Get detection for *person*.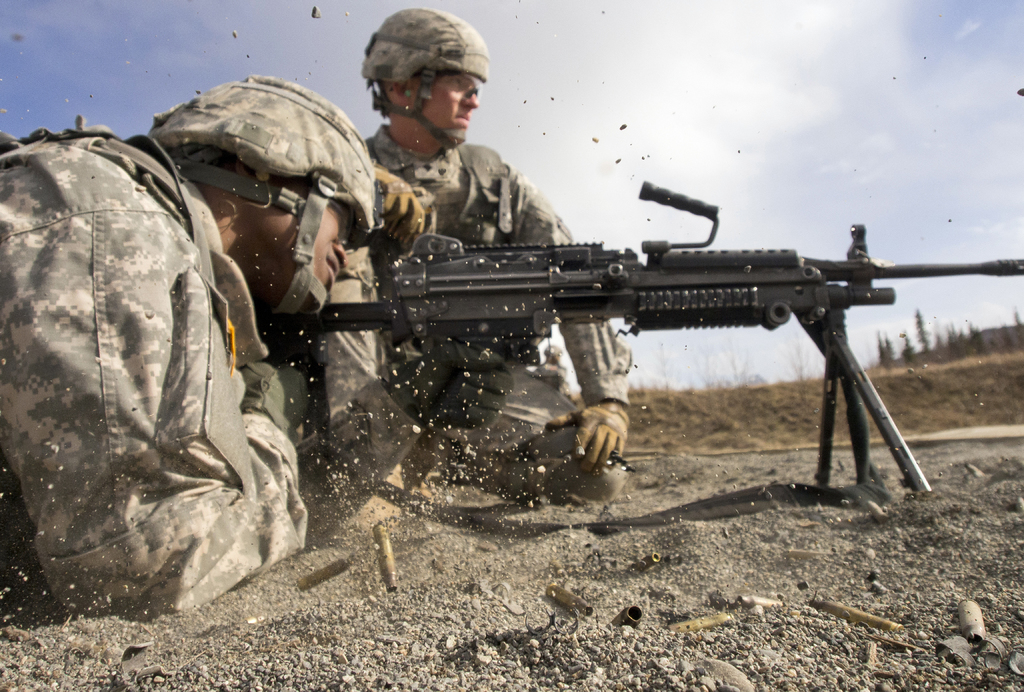
Detection: 0 77 513 628.
